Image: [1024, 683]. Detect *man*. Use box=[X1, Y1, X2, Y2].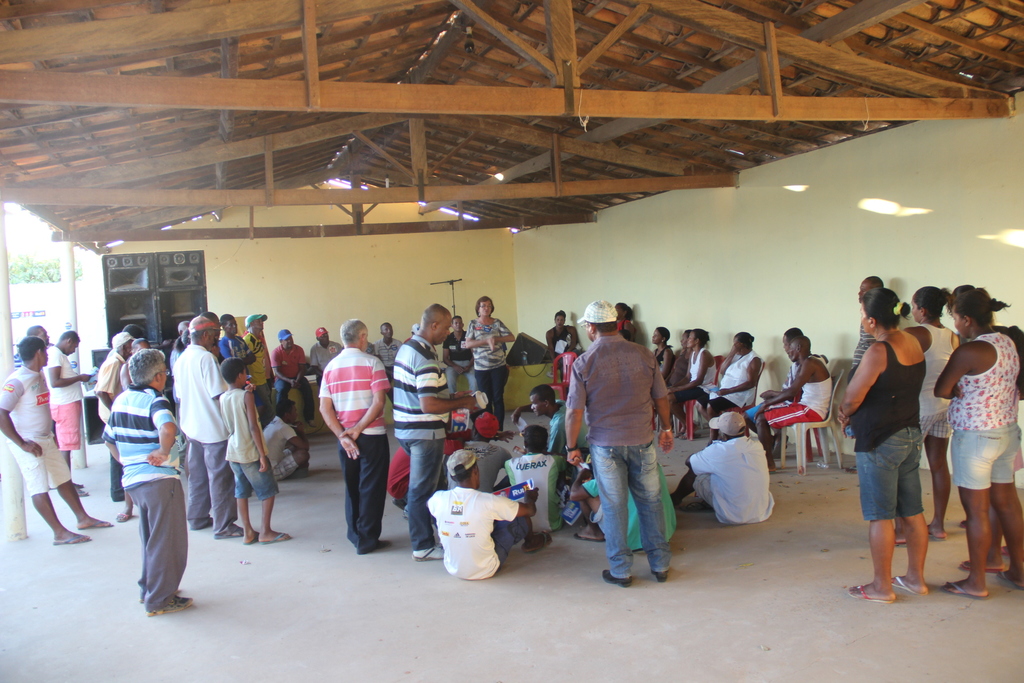
box=[442, 317, 476, 394].
